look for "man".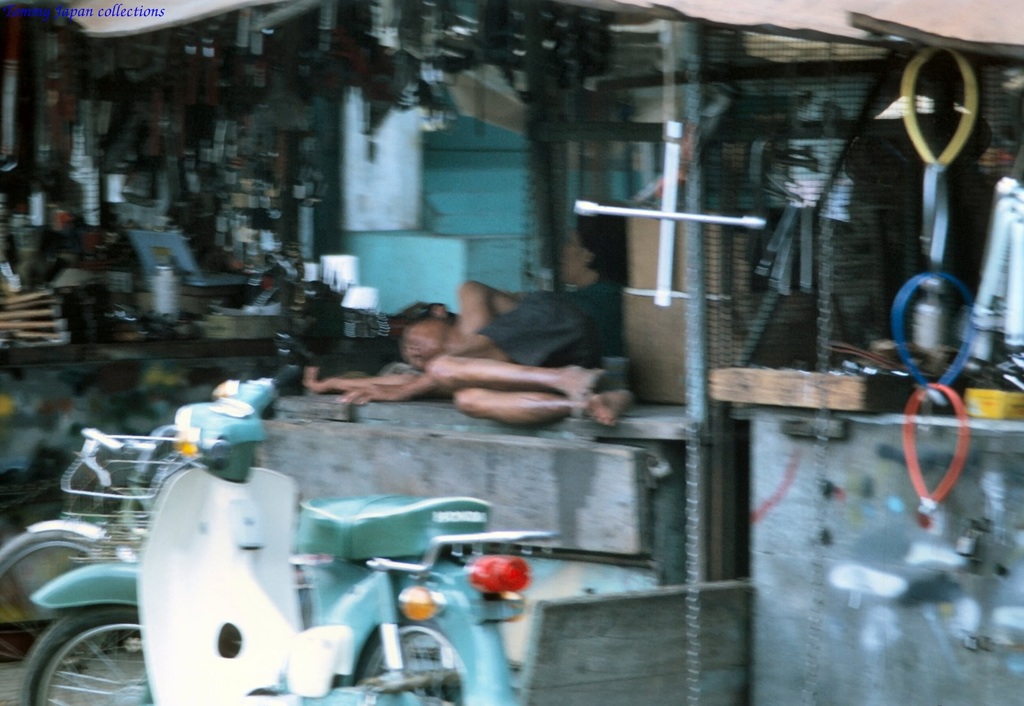
Found: bbox=[264, 281, 674, 453].
